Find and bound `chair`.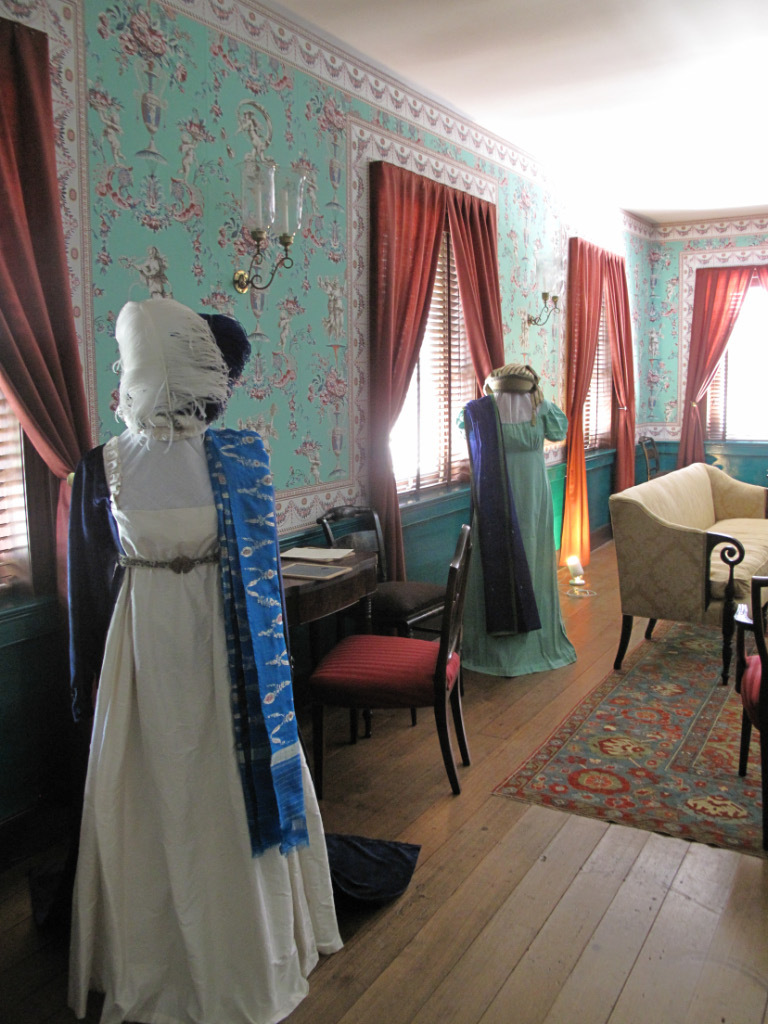
Bound: region(308, 486, 479, 786).
